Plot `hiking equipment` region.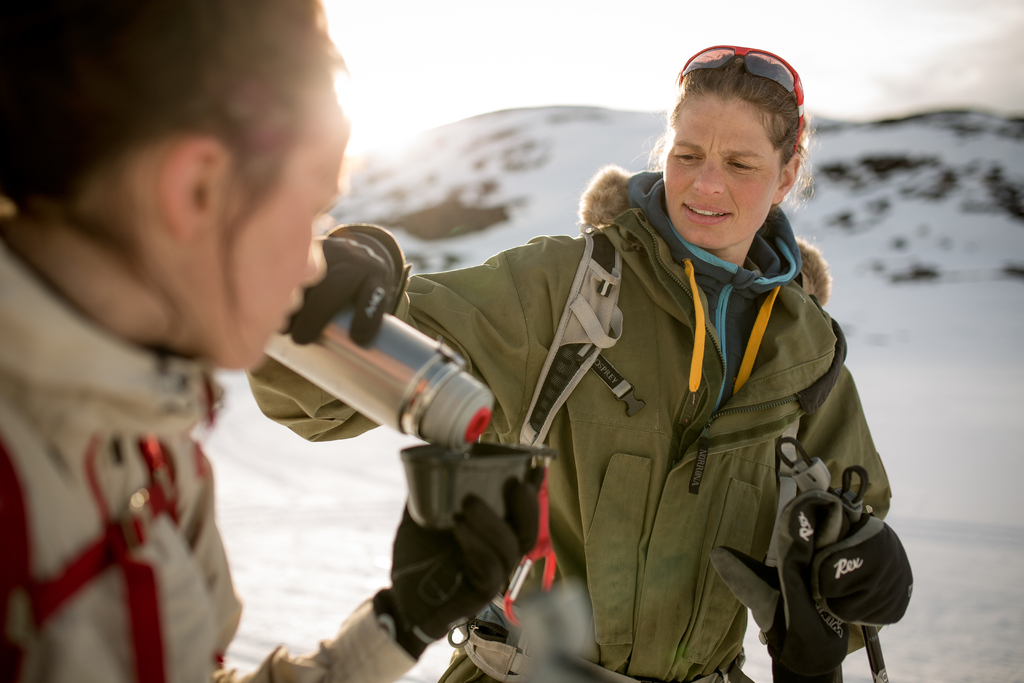
Plotted at pyautogui.locateOnScreen(486, 220, 814, 633).
